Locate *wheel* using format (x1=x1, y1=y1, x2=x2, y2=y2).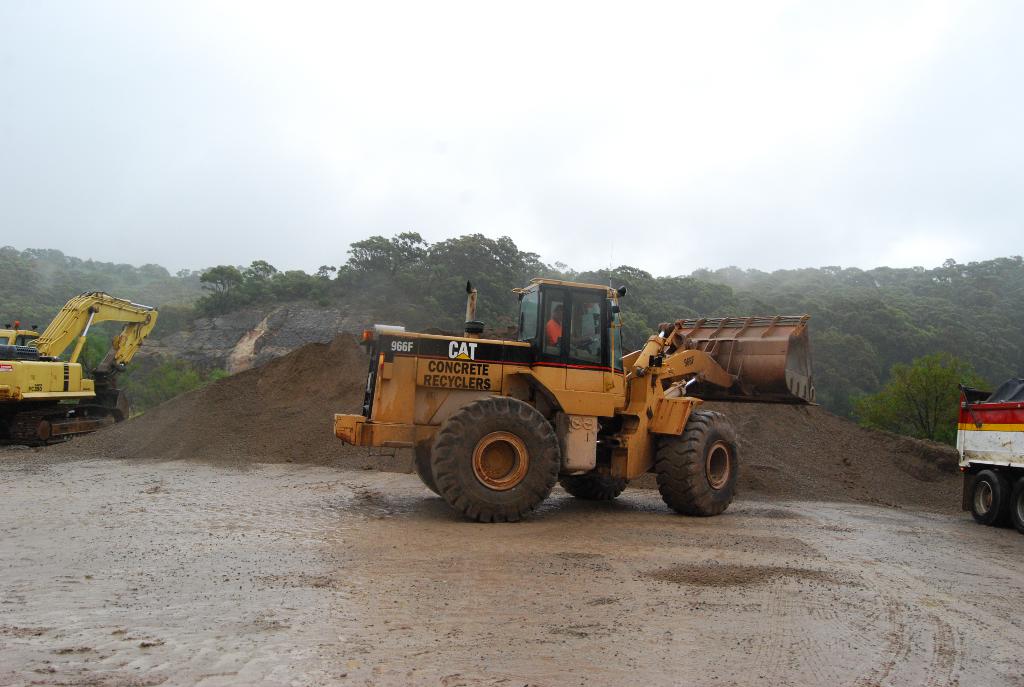
(x1=559, y1=430, x2=632, y2=501).
